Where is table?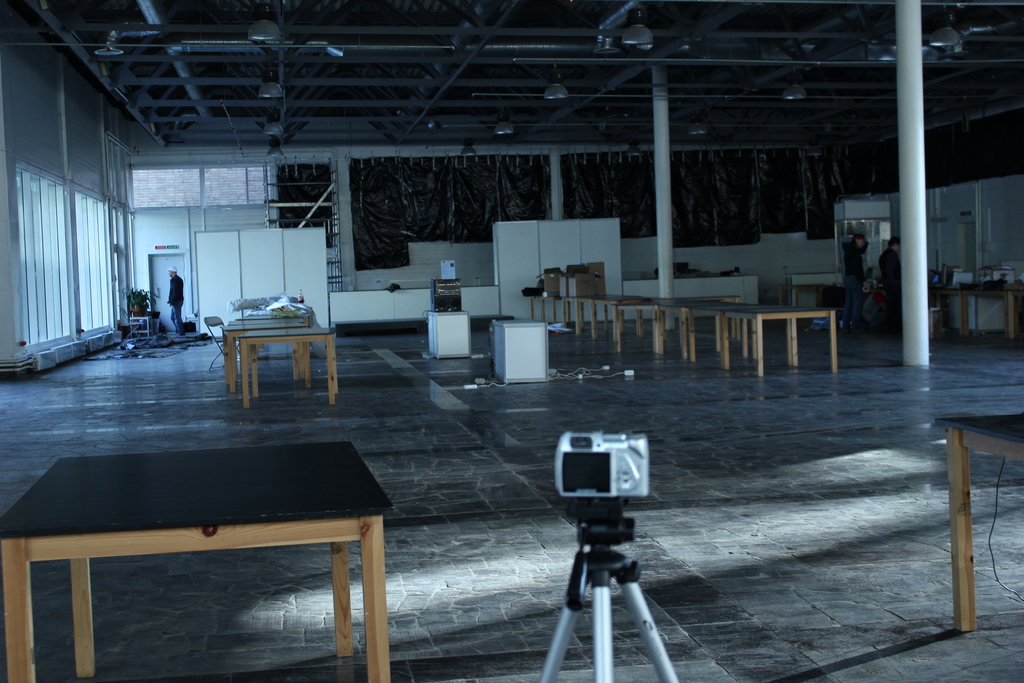
238/330/335/402.
